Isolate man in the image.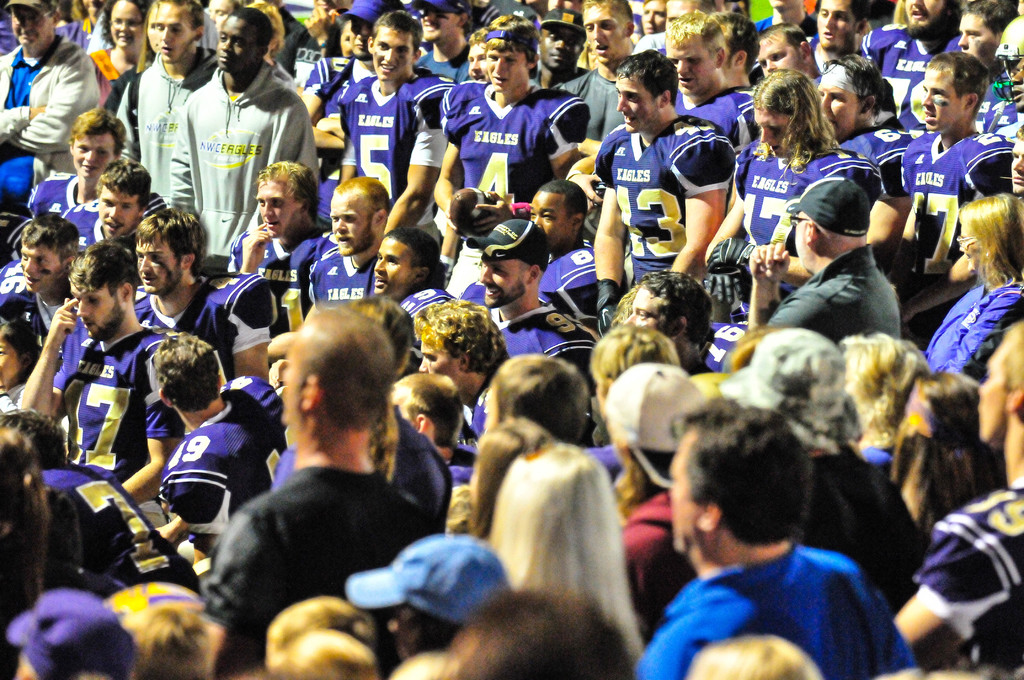
Isolated region: bbox=[171, 4, 319, 281].
